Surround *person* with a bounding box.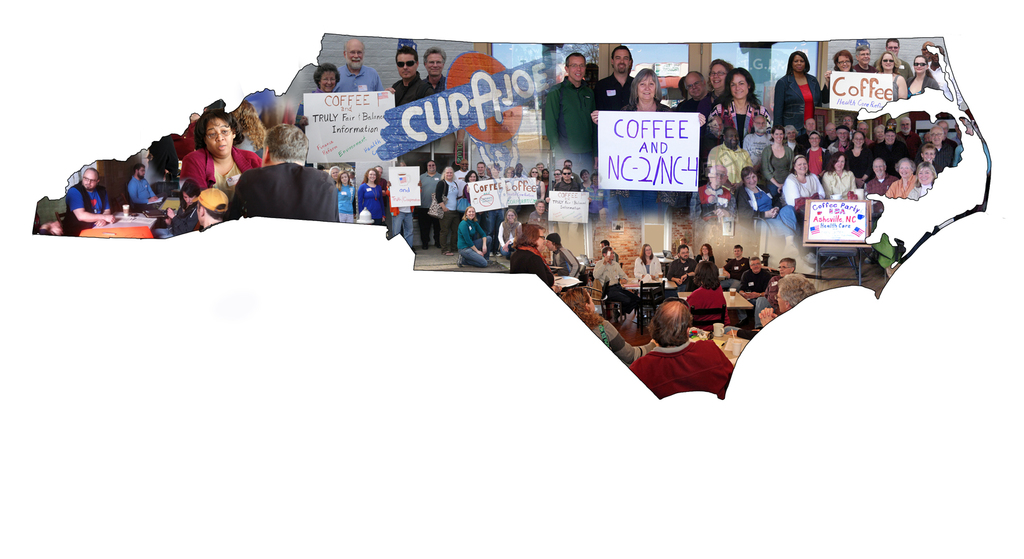
detection(509, 222, 562, 292).
